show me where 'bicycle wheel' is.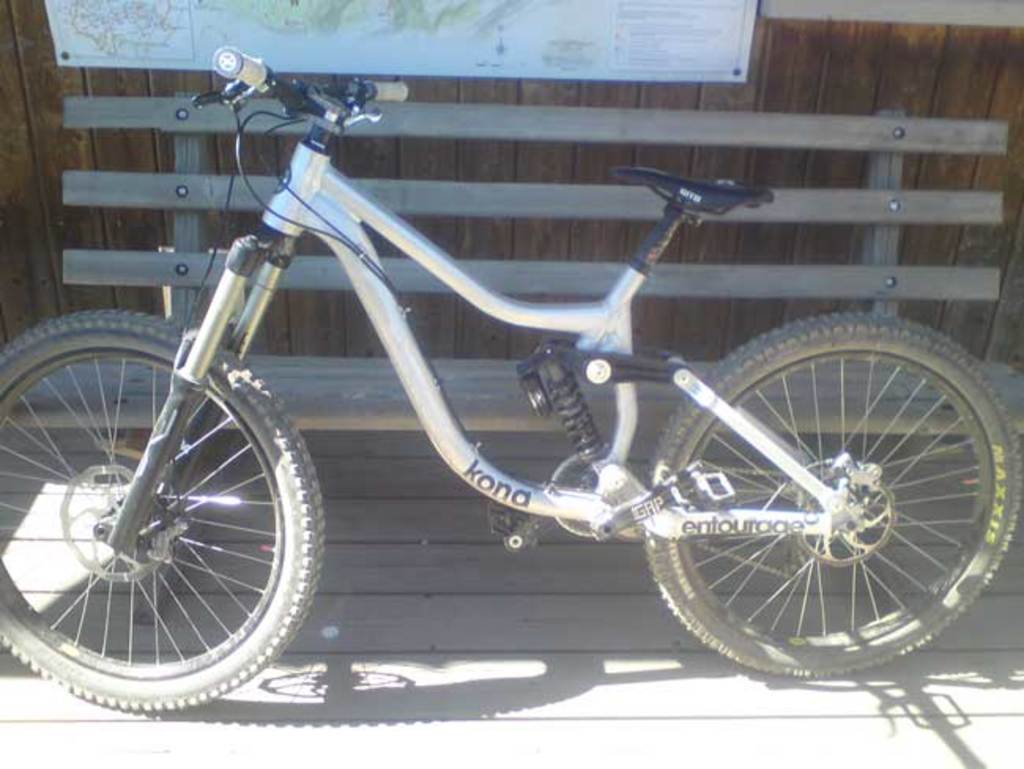
'bicycle wheel' is at (0, 309, 328, 712).
